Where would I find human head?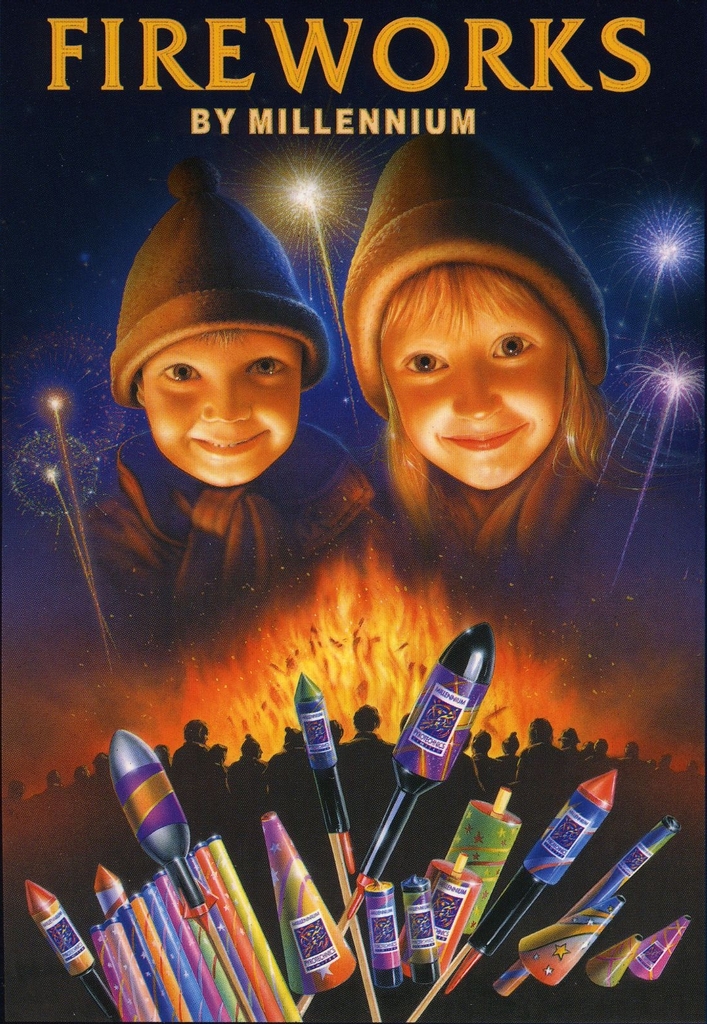
At [left=92, top=749, right=107, bottom=772].
